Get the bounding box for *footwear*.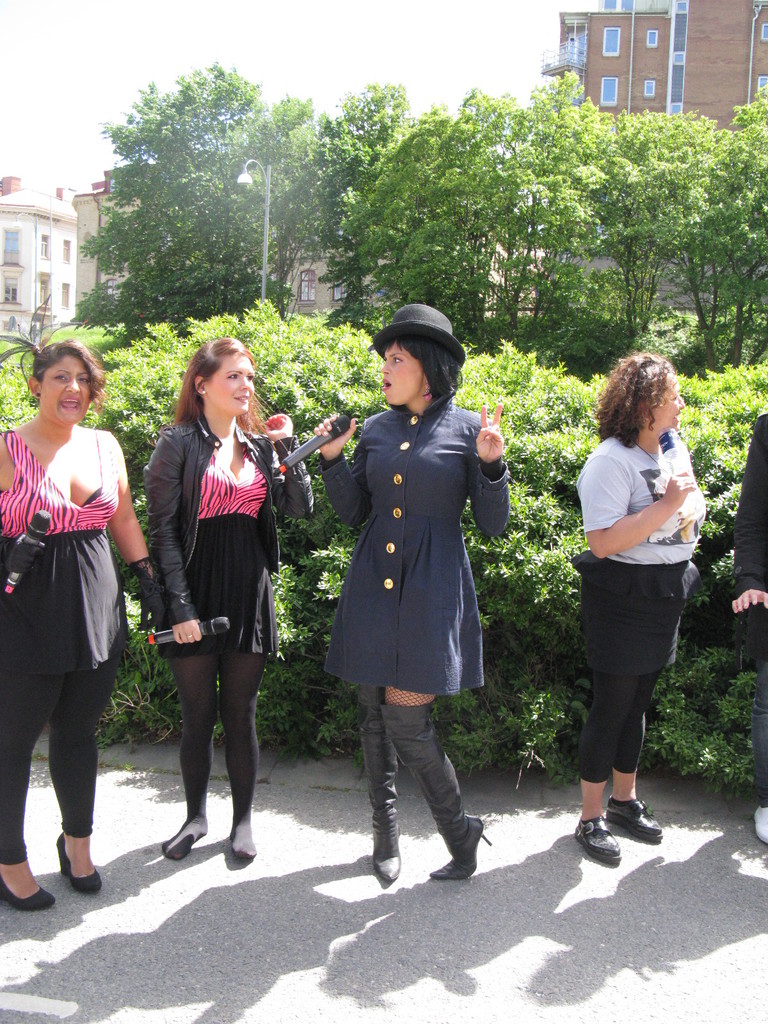
detection(578, 820, 623, 865).
